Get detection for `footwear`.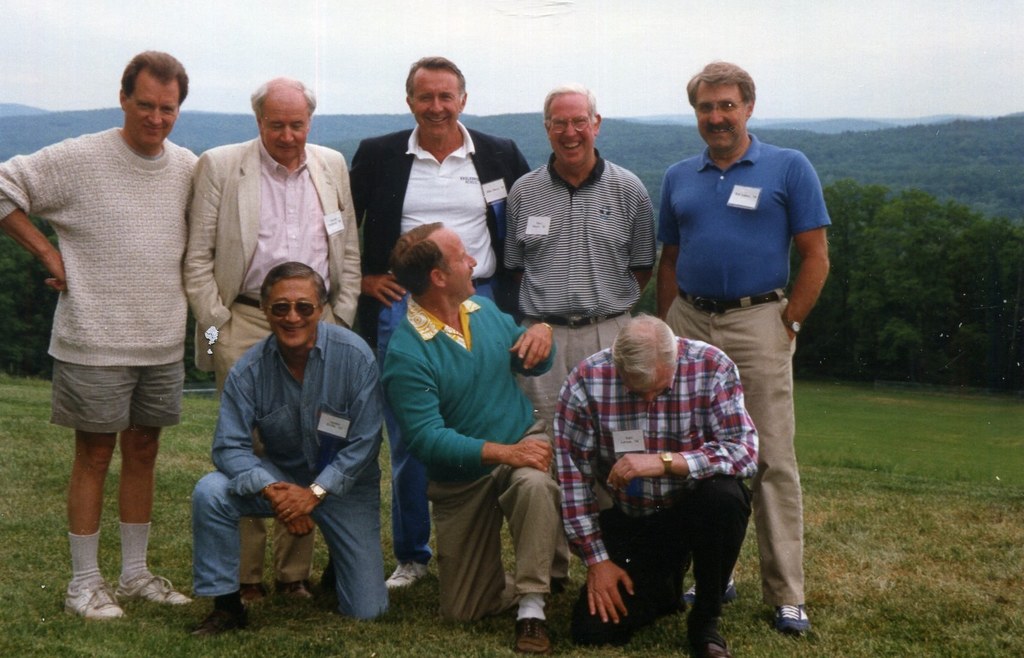
Detection: locate(684, 580, 742, 607).
